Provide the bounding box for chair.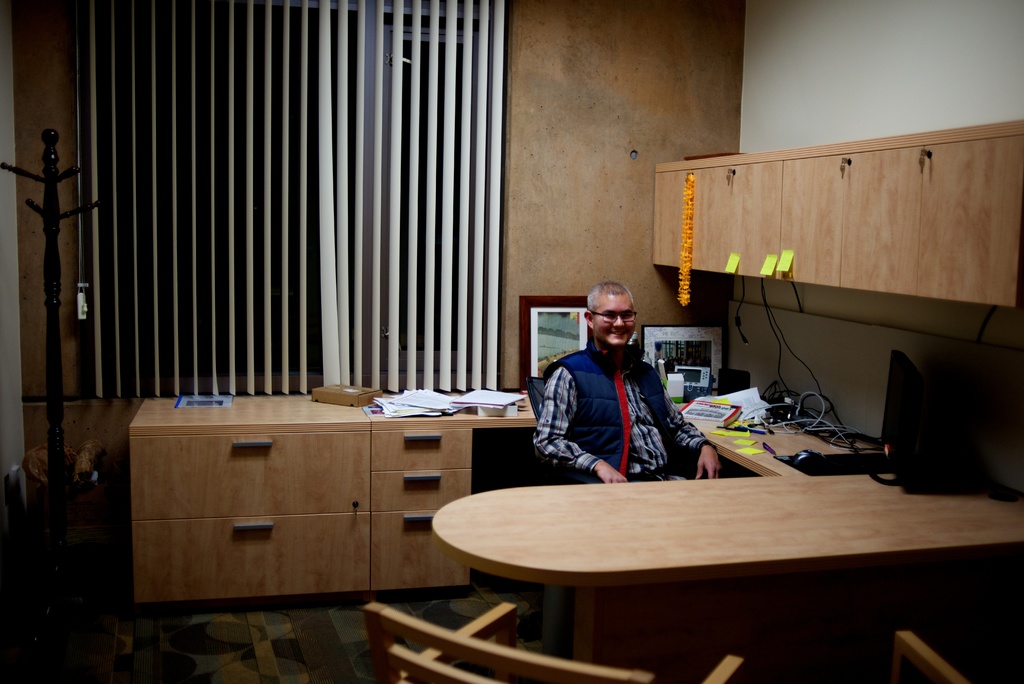
525/371/729/499.
